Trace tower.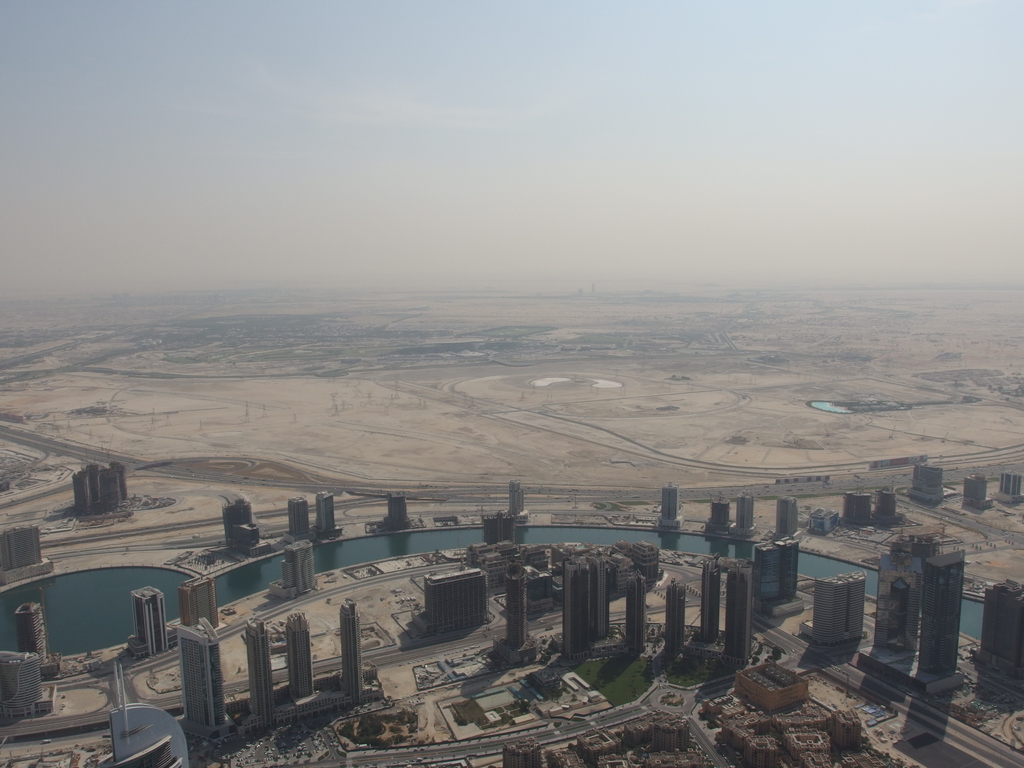
Traced to <box>243,620,272,720</box>.
